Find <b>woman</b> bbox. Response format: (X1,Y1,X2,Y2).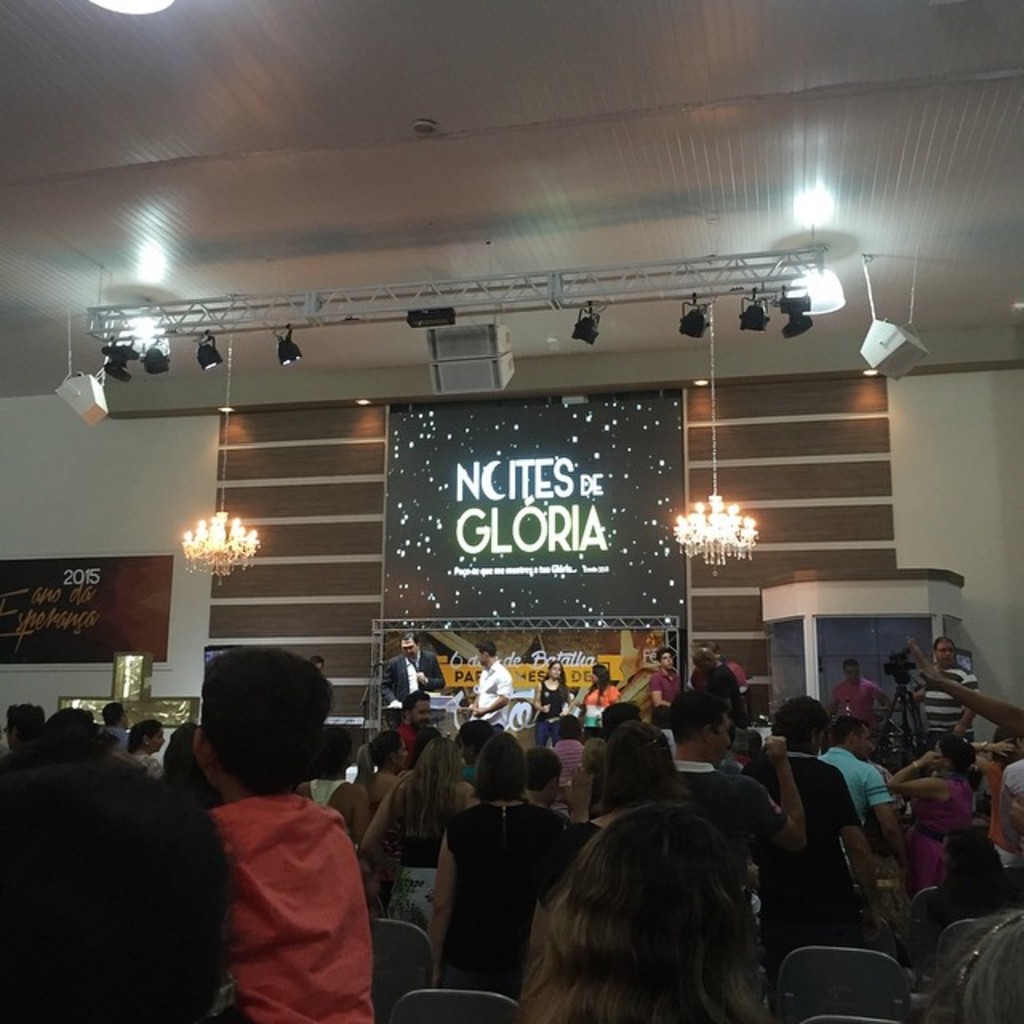
(885,736,990,936).
